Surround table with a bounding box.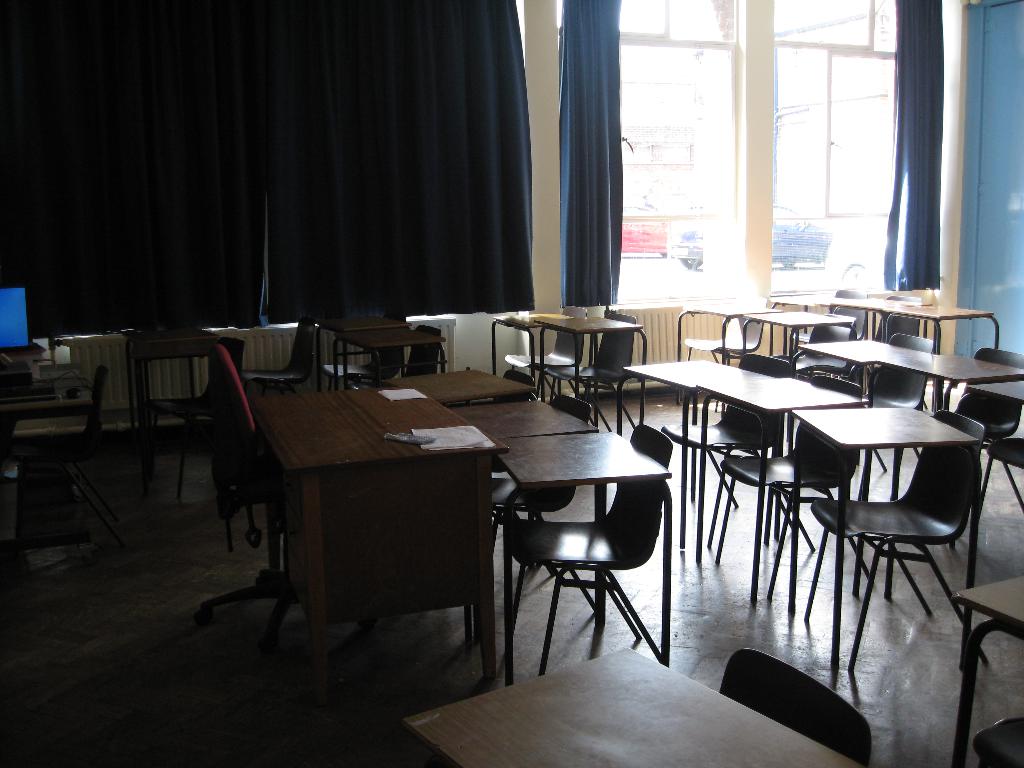
pyautogui.locateOnScreen(785, 406, 985, 678).
